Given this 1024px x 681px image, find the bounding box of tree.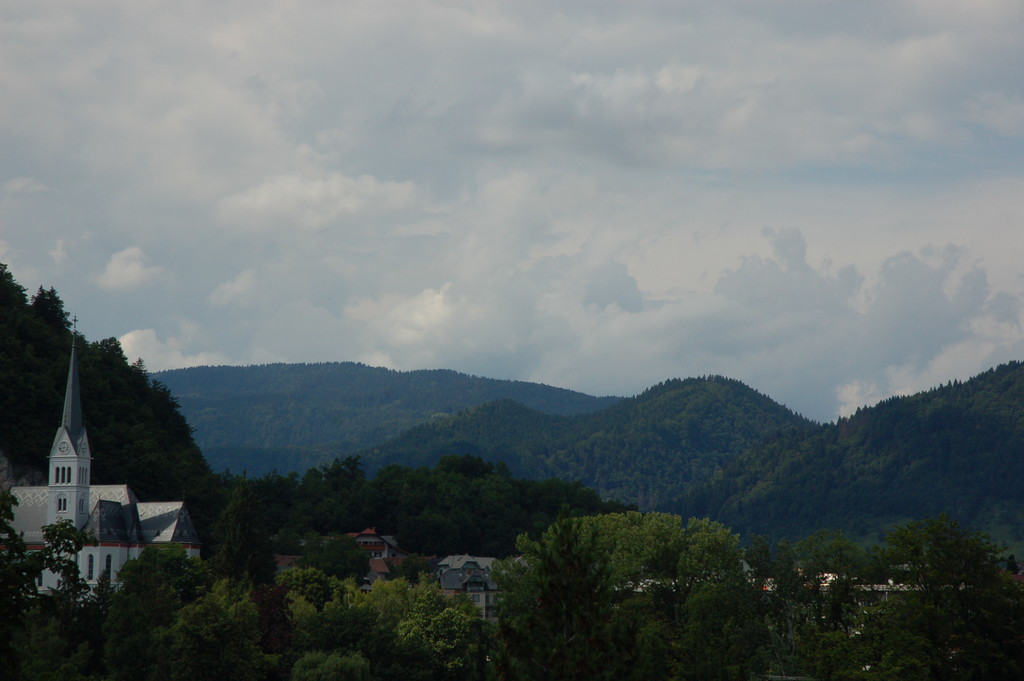
bbox(689, 574, 771, 680).
